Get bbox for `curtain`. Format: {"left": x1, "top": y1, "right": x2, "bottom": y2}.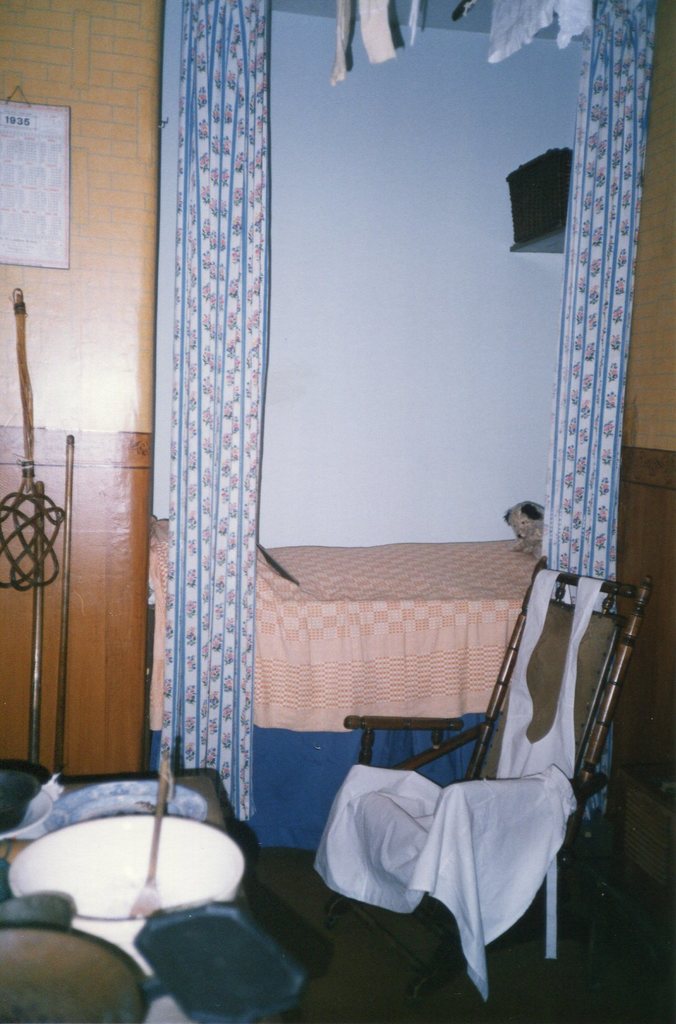
{"left": 112, "top": 17, "right": 609, "bottom": 949}.
